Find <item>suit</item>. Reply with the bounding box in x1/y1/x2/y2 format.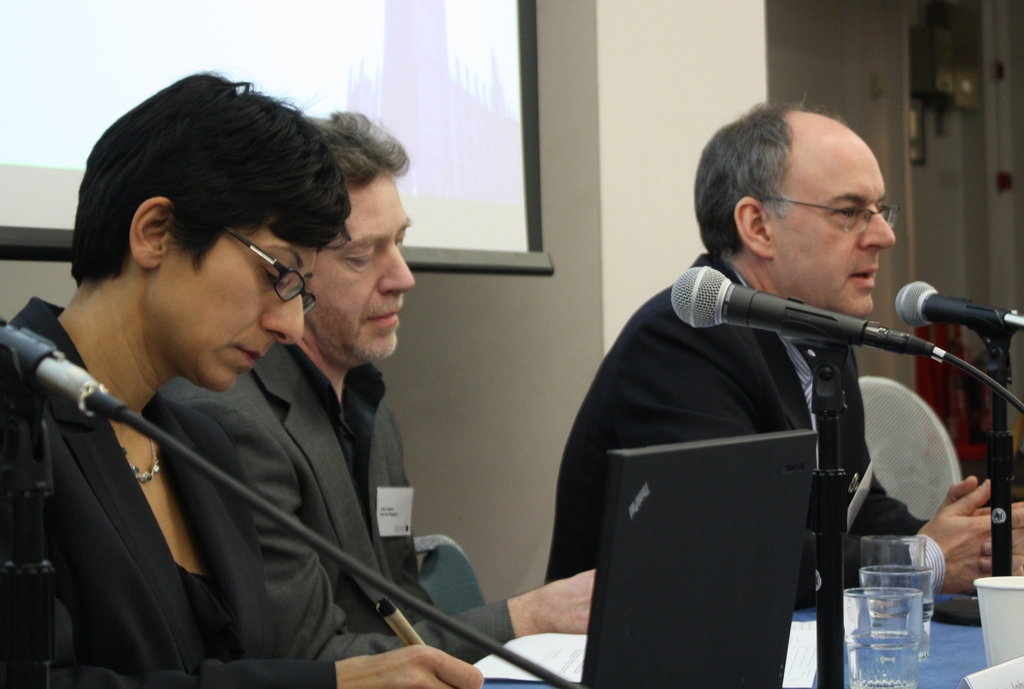
8/298/336/688.
